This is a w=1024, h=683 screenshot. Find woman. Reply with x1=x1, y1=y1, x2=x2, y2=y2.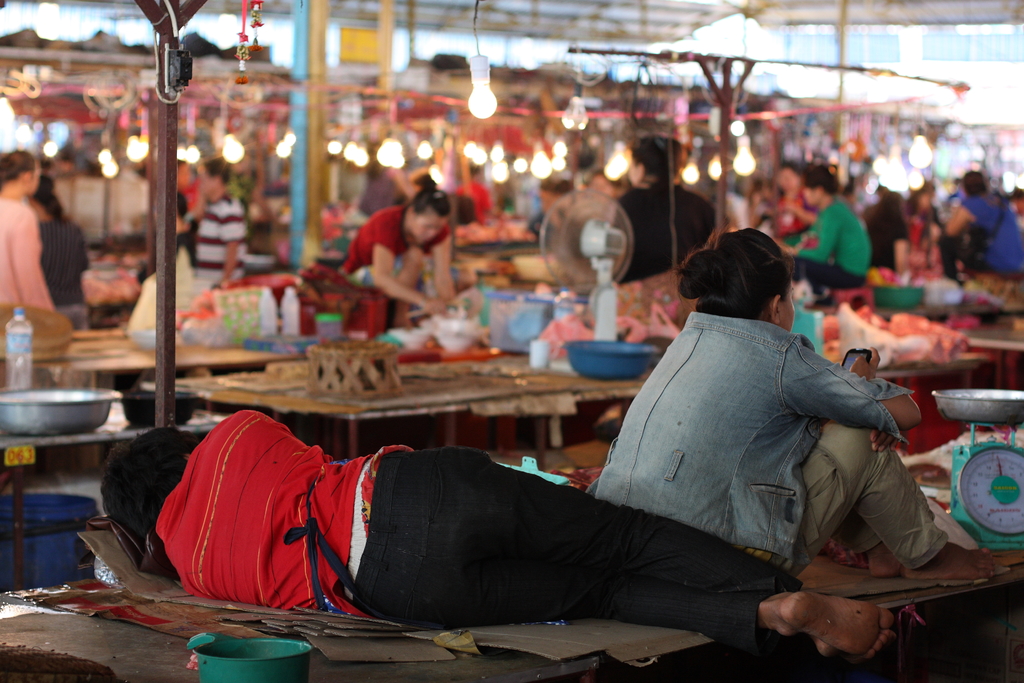
x1=271, y1=235, x2=854, y2=666.
